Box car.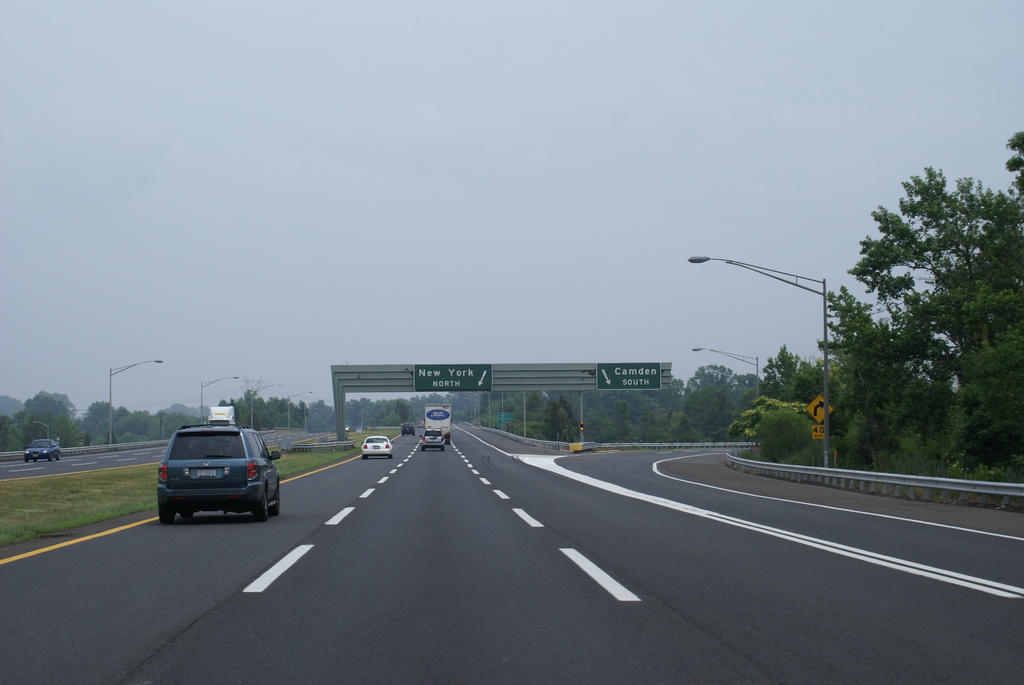
151:421:280:531.
